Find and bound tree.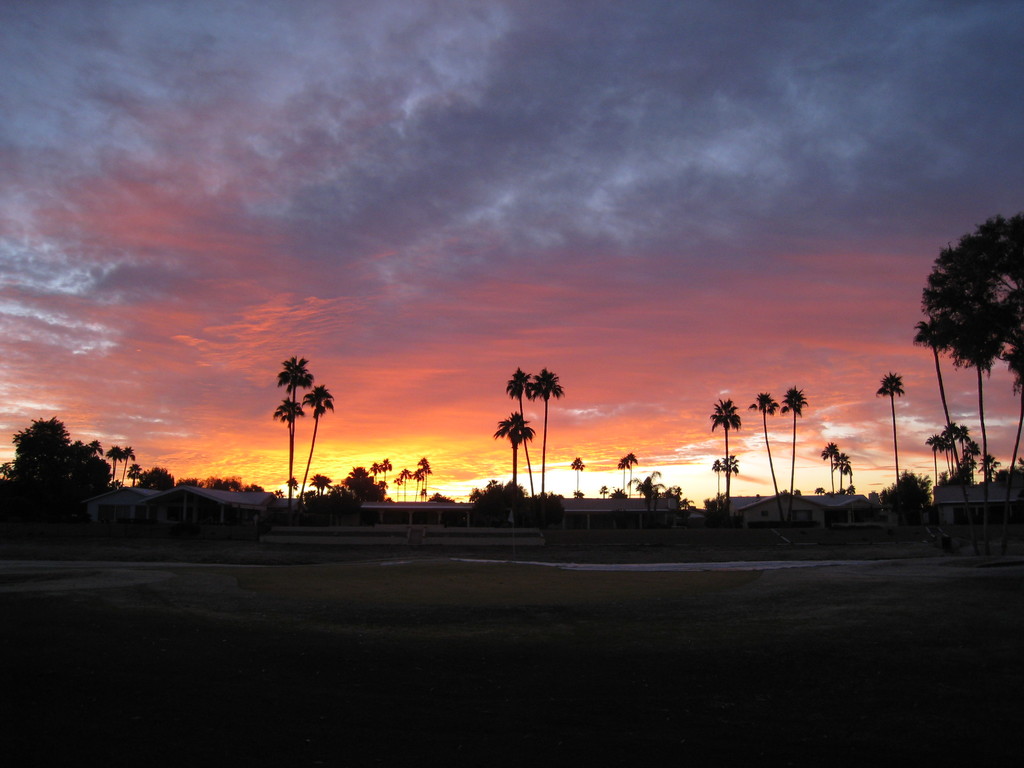
Bound: 627, 454, 636, 497.
